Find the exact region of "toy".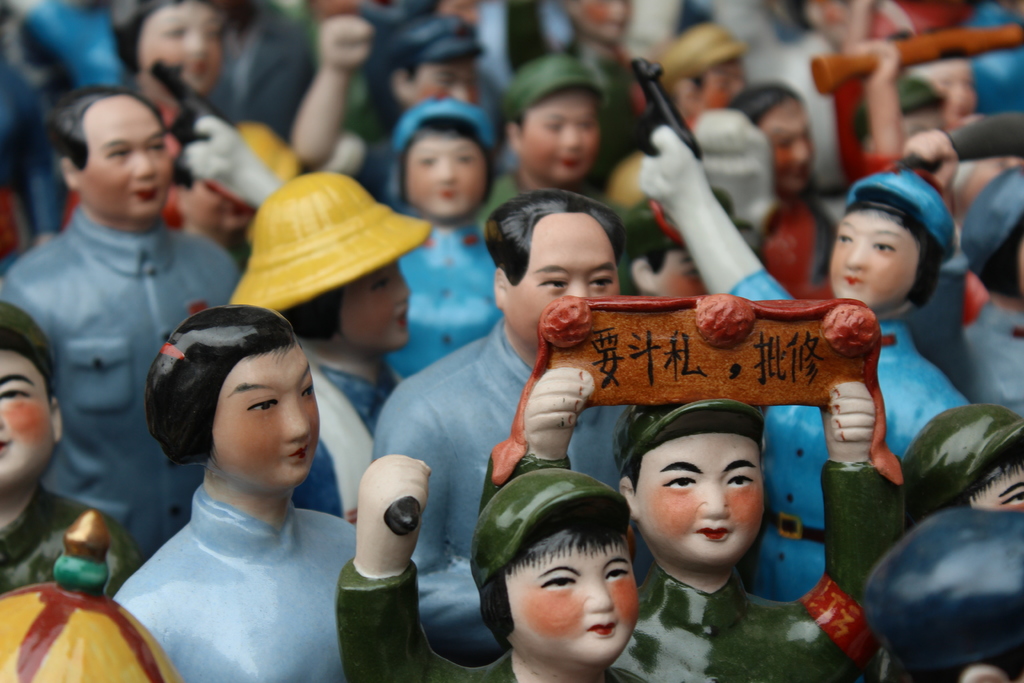
Exact region: rect(58, 0, 272, 231).
